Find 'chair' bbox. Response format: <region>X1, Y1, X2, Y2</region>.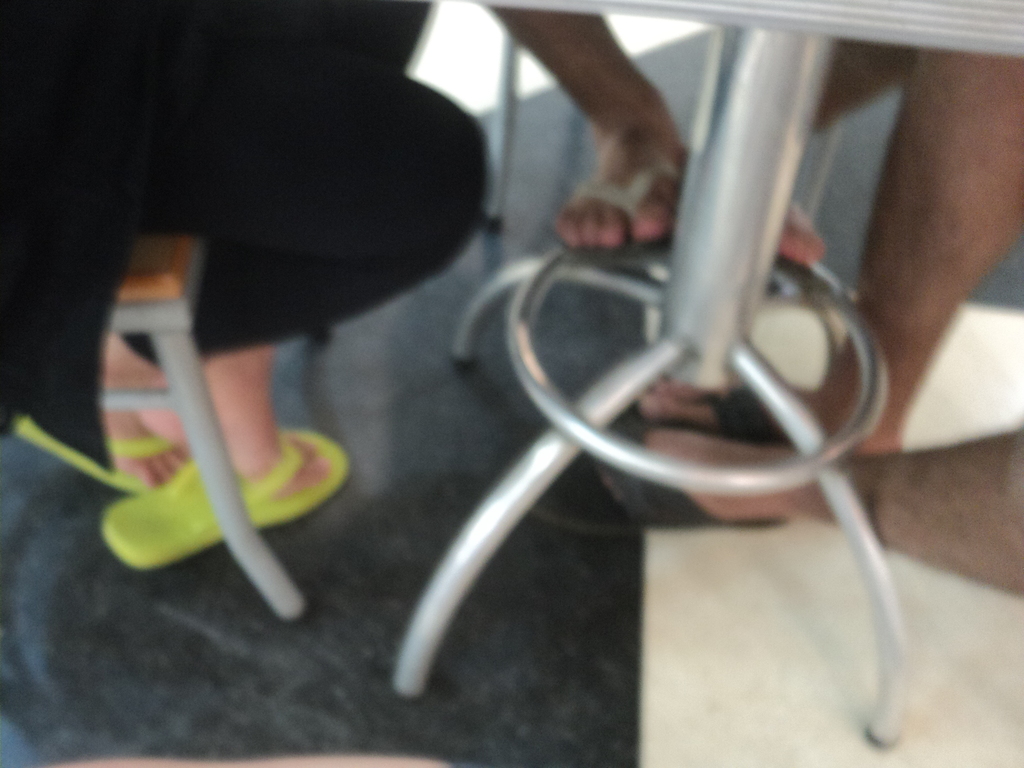
<region>96, 230, 308, 621</region>.
